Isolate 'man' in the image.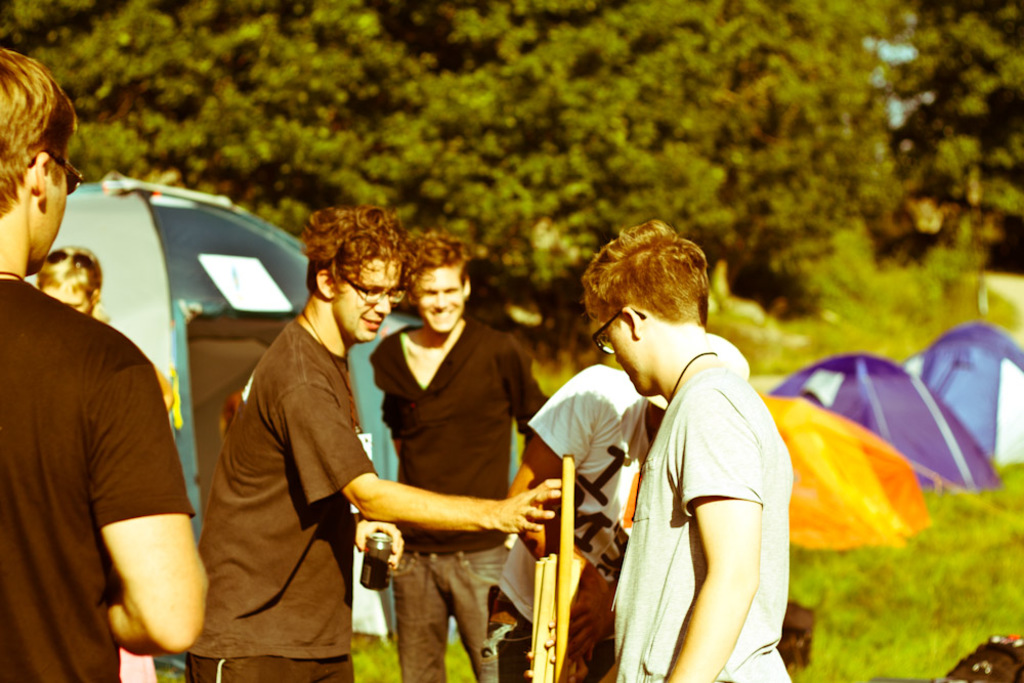
Isolated region: select_region(365, 228, 546, 682).
